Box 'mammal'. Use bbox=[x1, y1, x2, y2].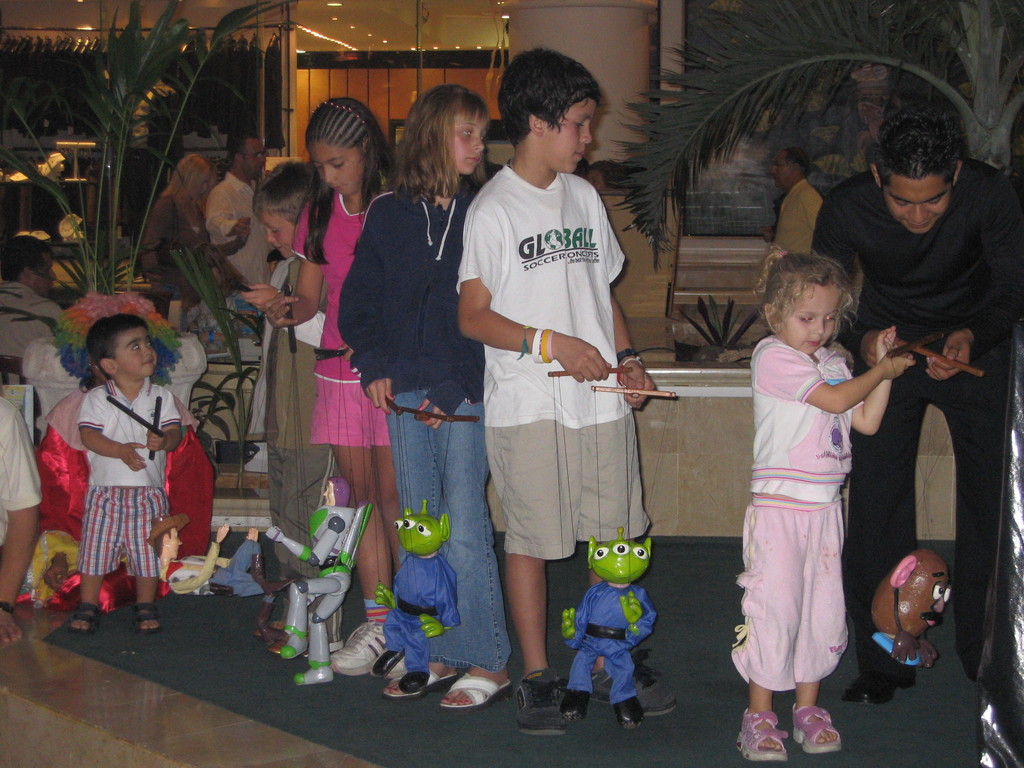
bbox=[269, 93, 404, 670].
